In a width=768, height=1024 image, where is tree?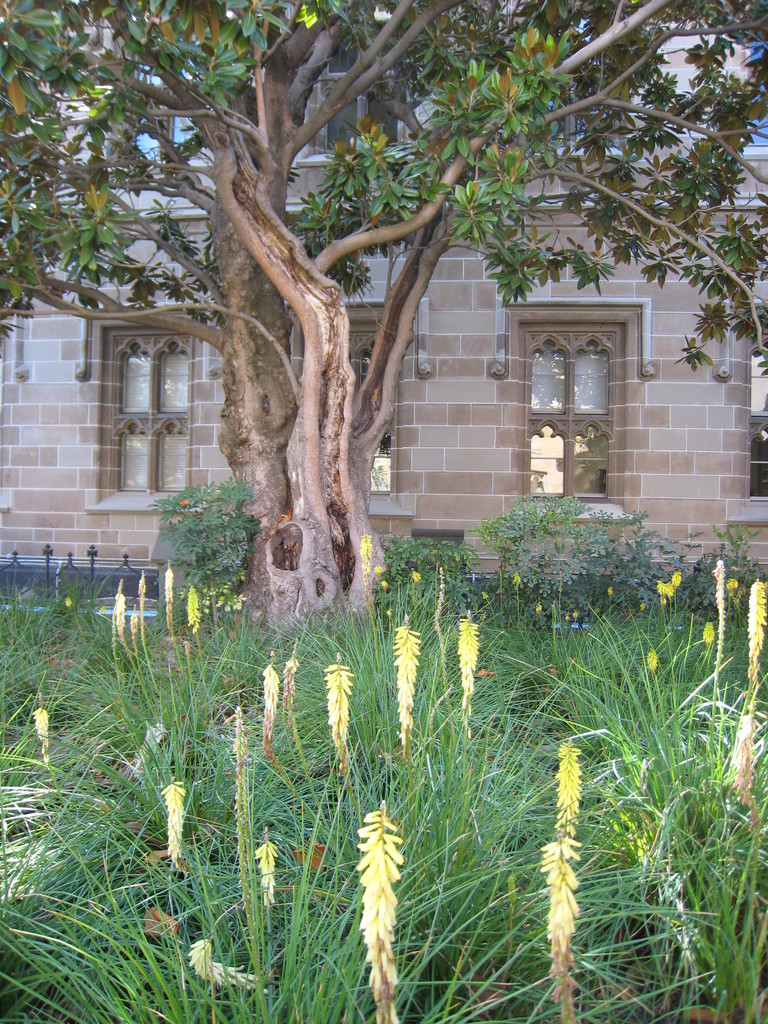
{"left": 0, "top": 0, "right": 767, "bottom": 632}.
